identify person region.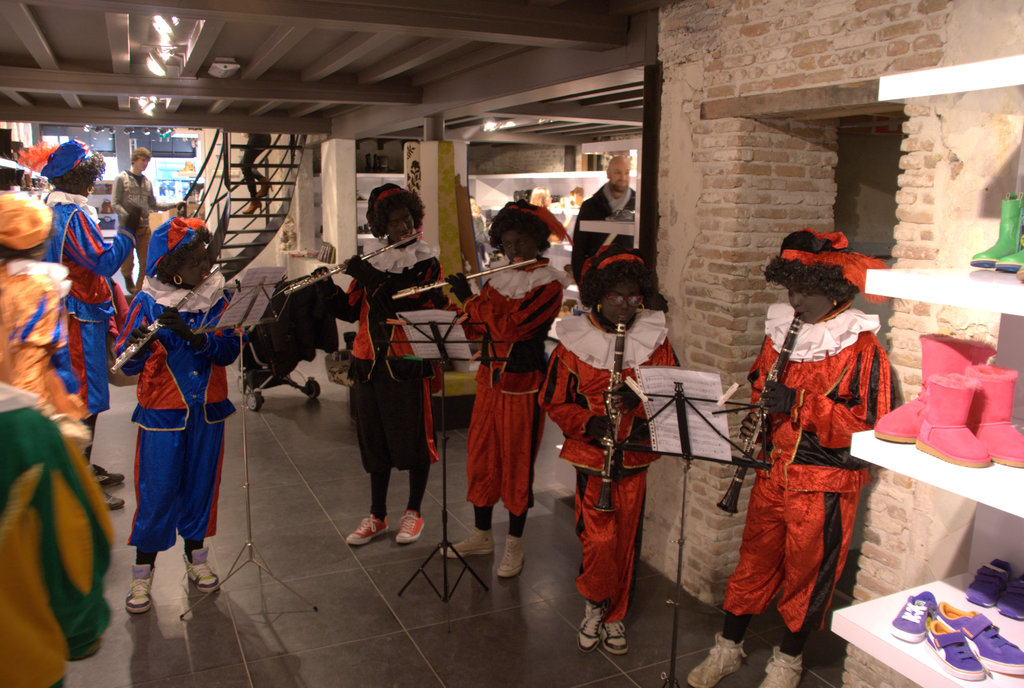
Region: 43:153:138:506.
